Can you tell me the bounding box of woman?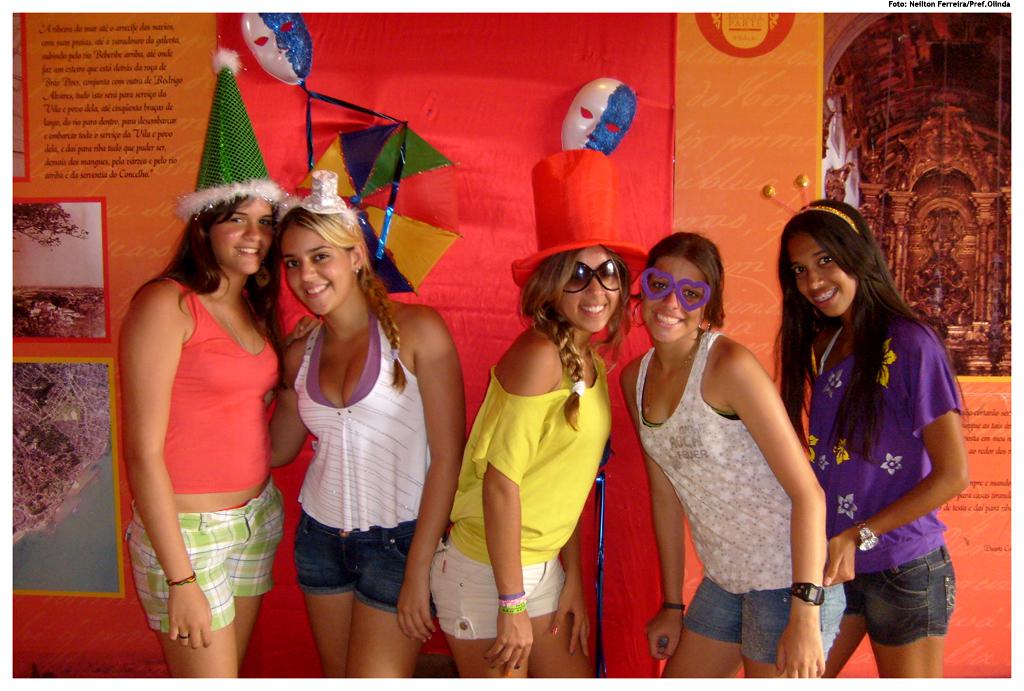
[119, 46, 291, 675].
